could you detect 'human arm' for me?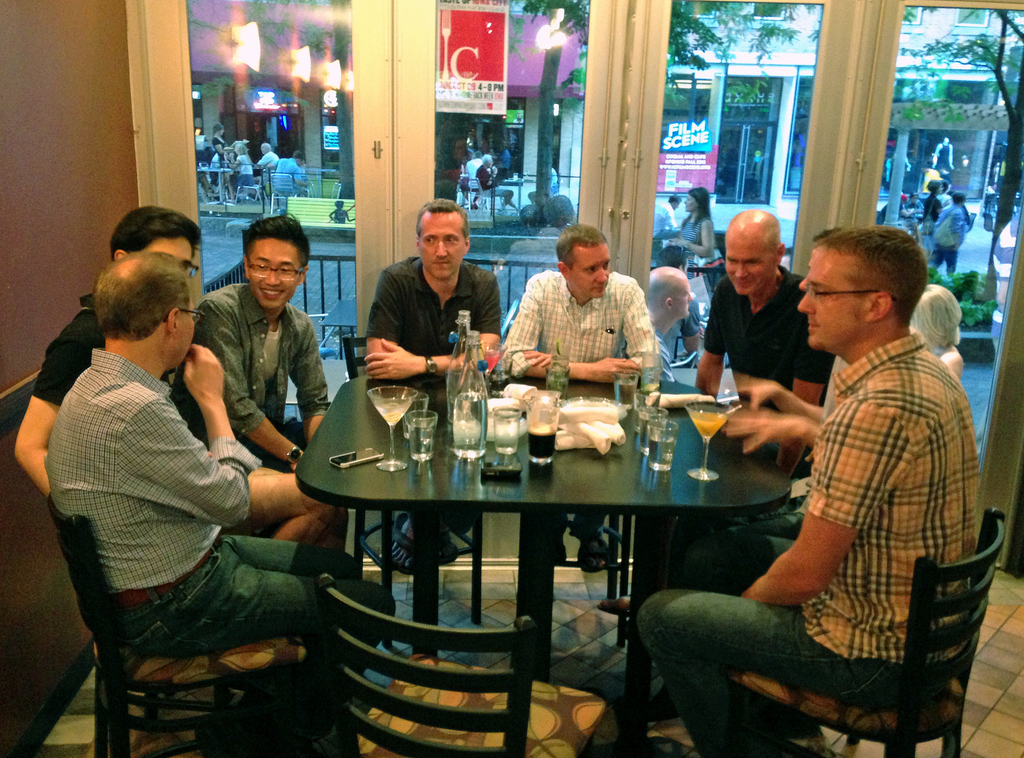
Detection result: pyautogui.locateOnScreen(741, 407, 891, 606).
